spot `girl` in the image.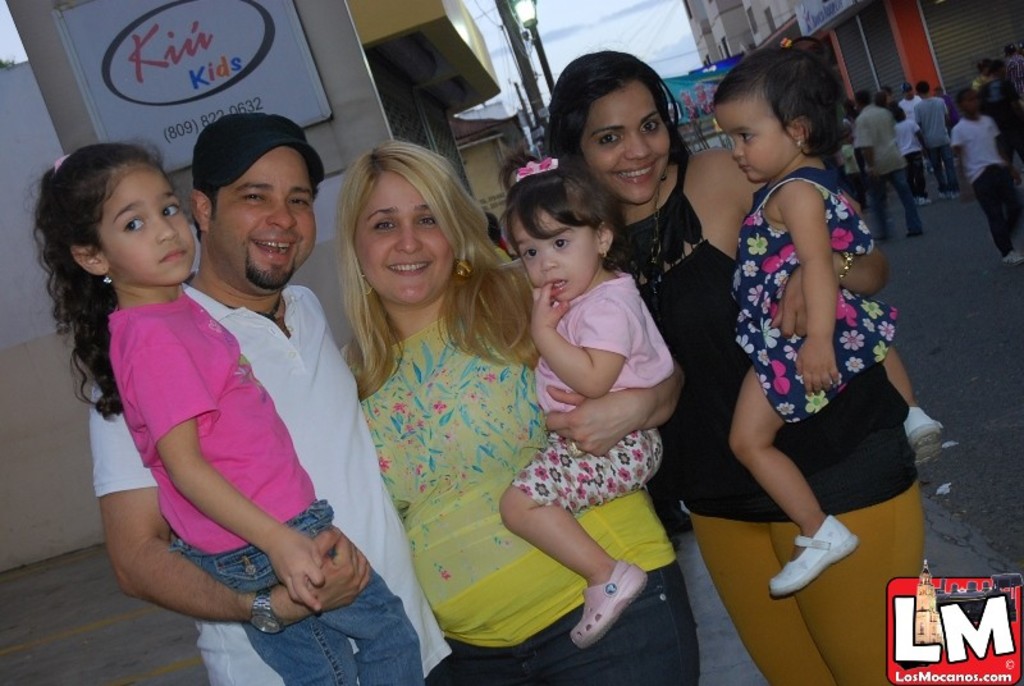
`girl` found at (712, 35, 942, 596).
